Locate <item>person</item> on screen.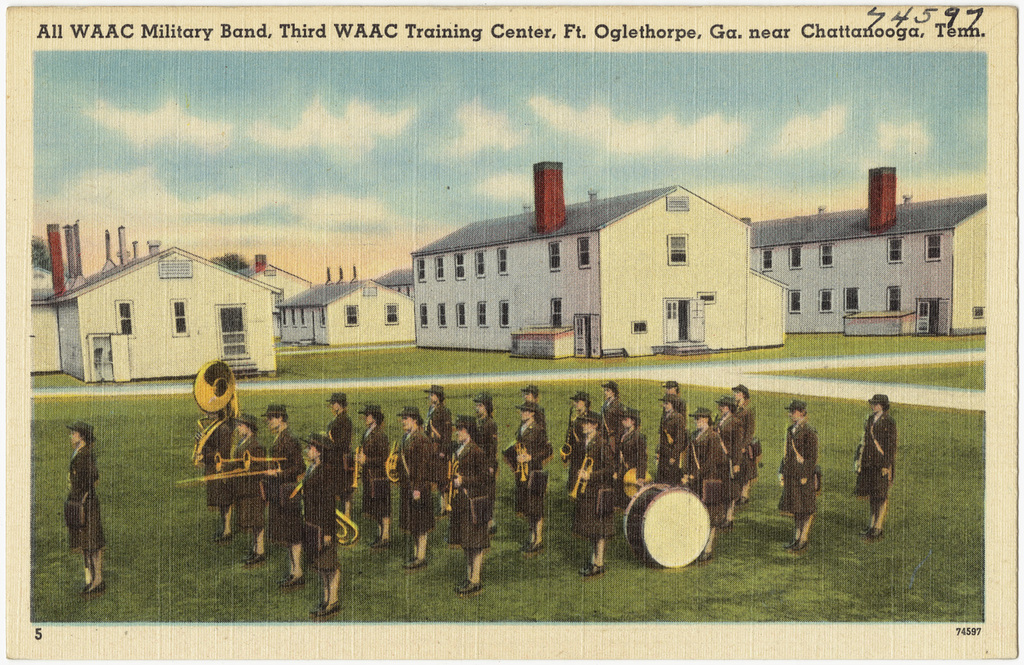
On screen at pyautogui.locateOnScreen(780, 397, 819, 551).
